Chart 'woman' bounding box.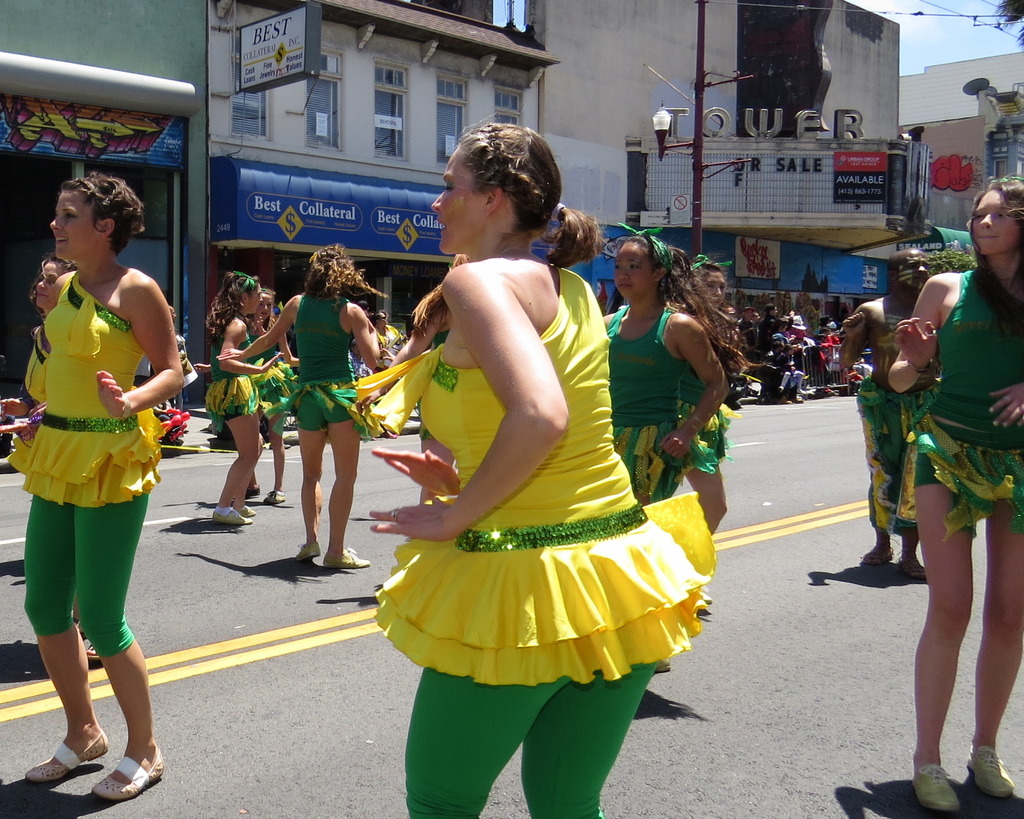
Charted: Rect(364, 109, 717, 818).
